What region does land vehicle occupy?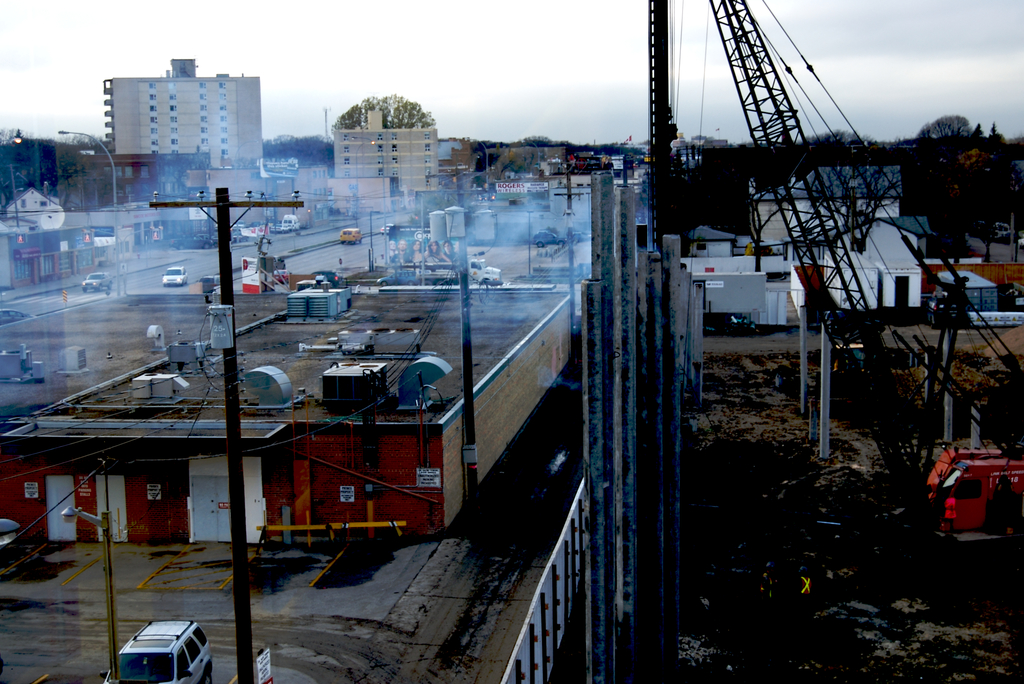
81 272 114 292.
